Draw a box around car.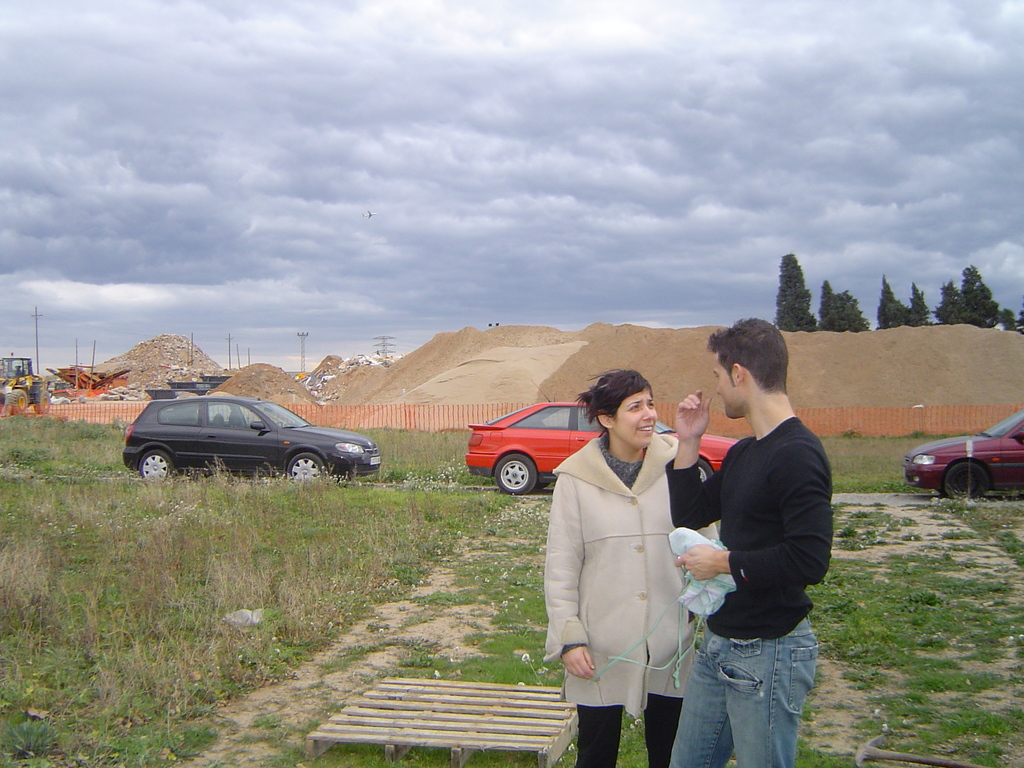
region(462, 381, 737, 497).
